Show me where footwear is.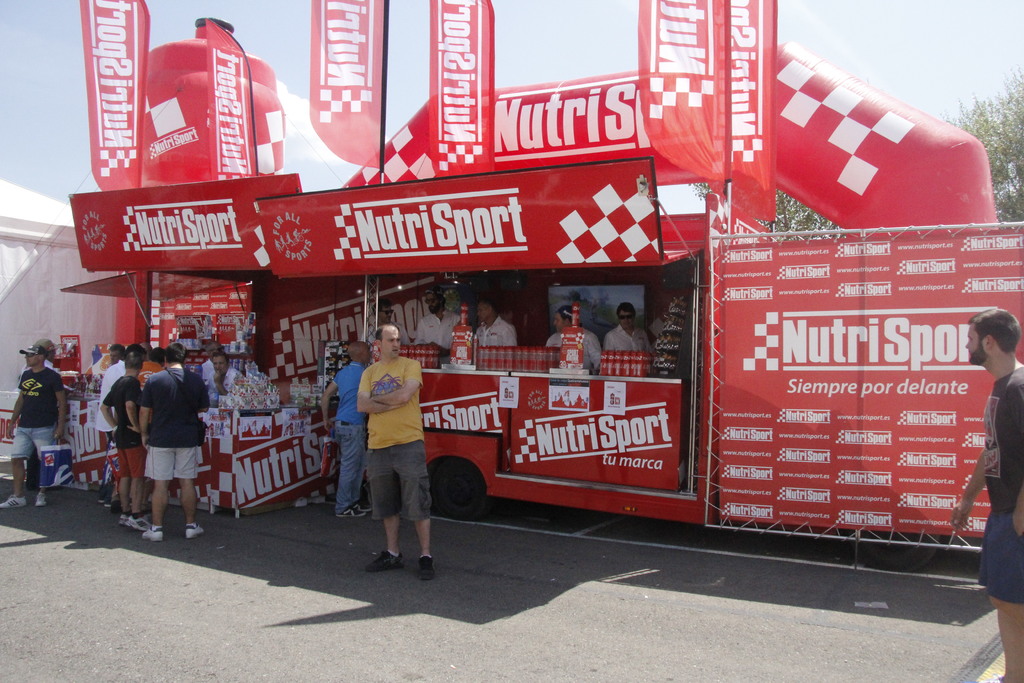
footwear is at 0/496/21/506.
